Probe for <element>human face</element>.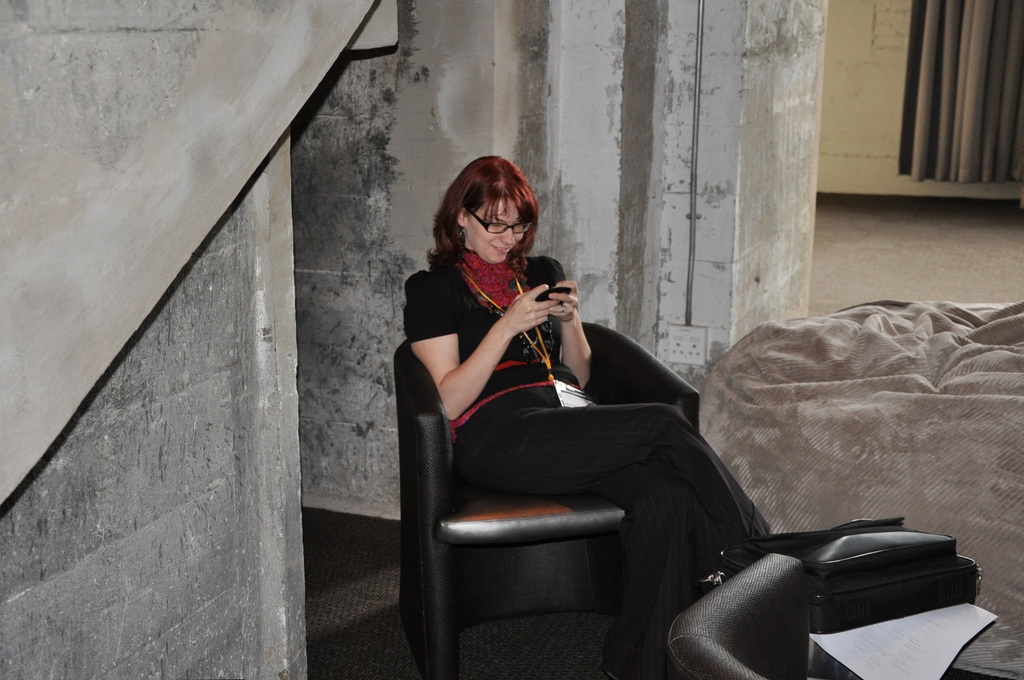
Probe result: bbox=(472, 200, 527, 263).
